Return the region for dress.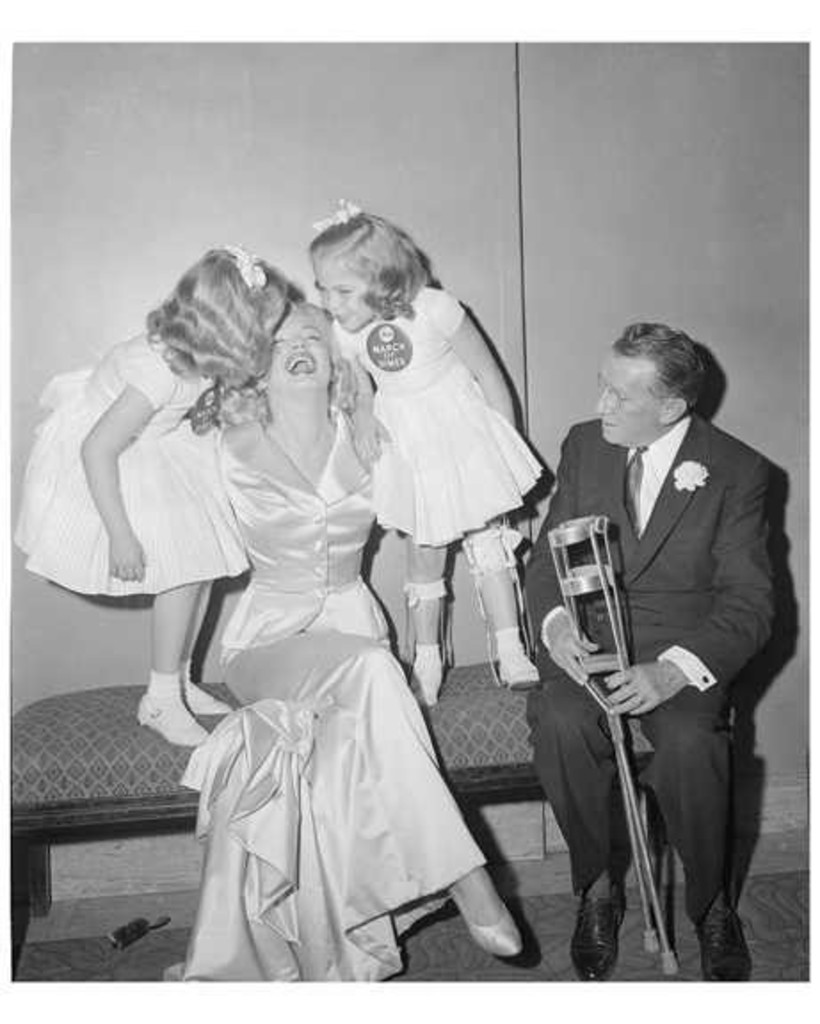
(178, 411, 489, 987).
